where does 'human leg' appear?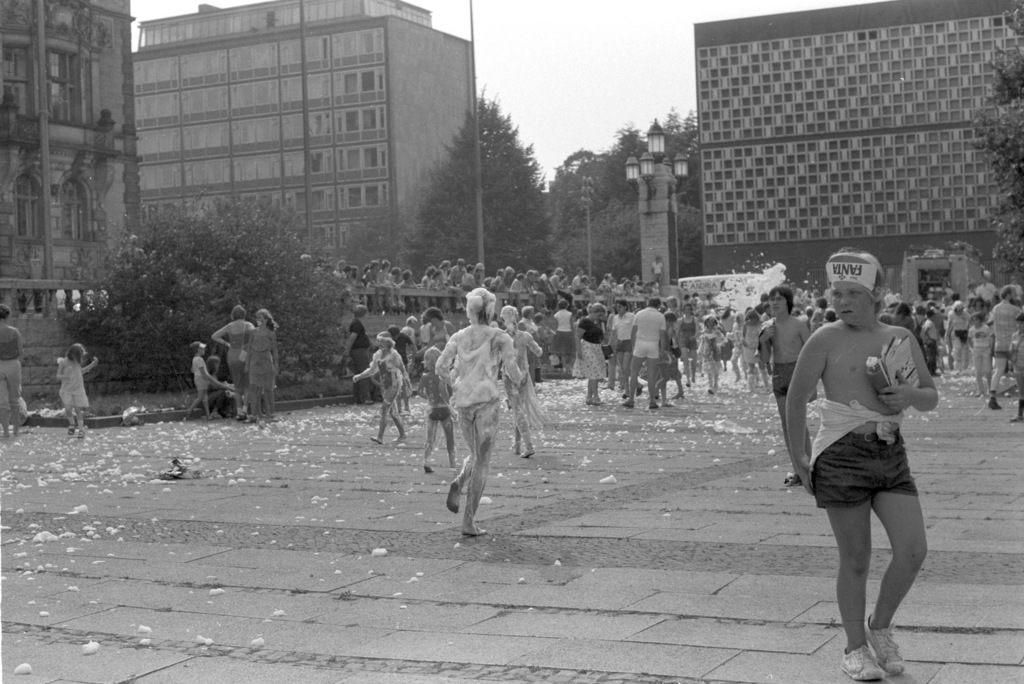
Appears at [left=254, top=385, right=266, bottom=411].
